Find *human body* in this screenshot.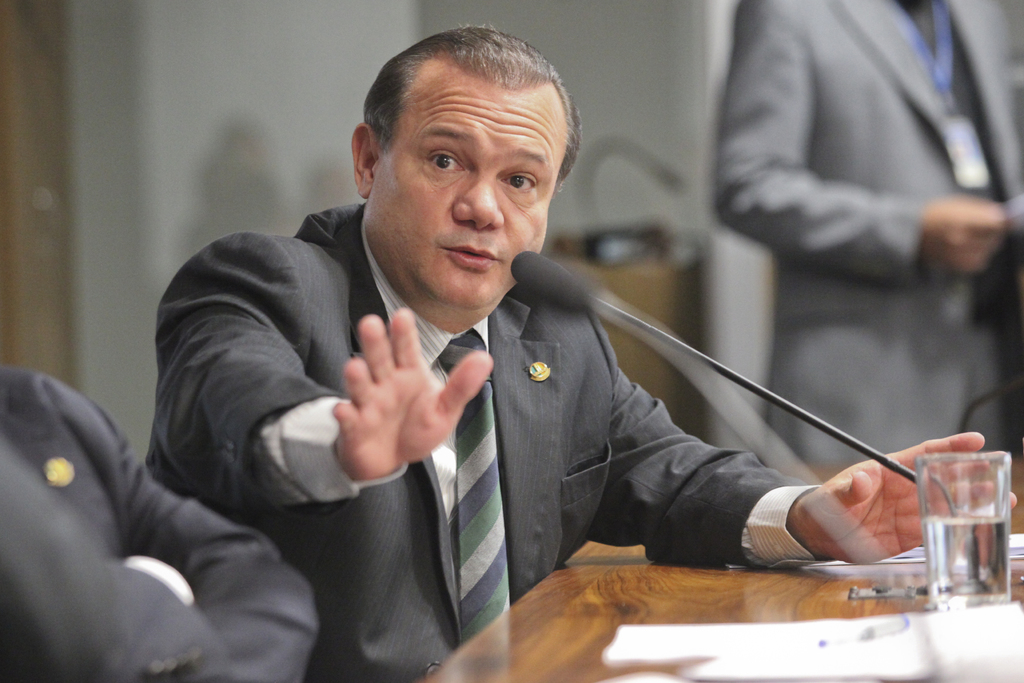
The bounding box for *human body* is left=150, top=27, right=930, bottom=675.
